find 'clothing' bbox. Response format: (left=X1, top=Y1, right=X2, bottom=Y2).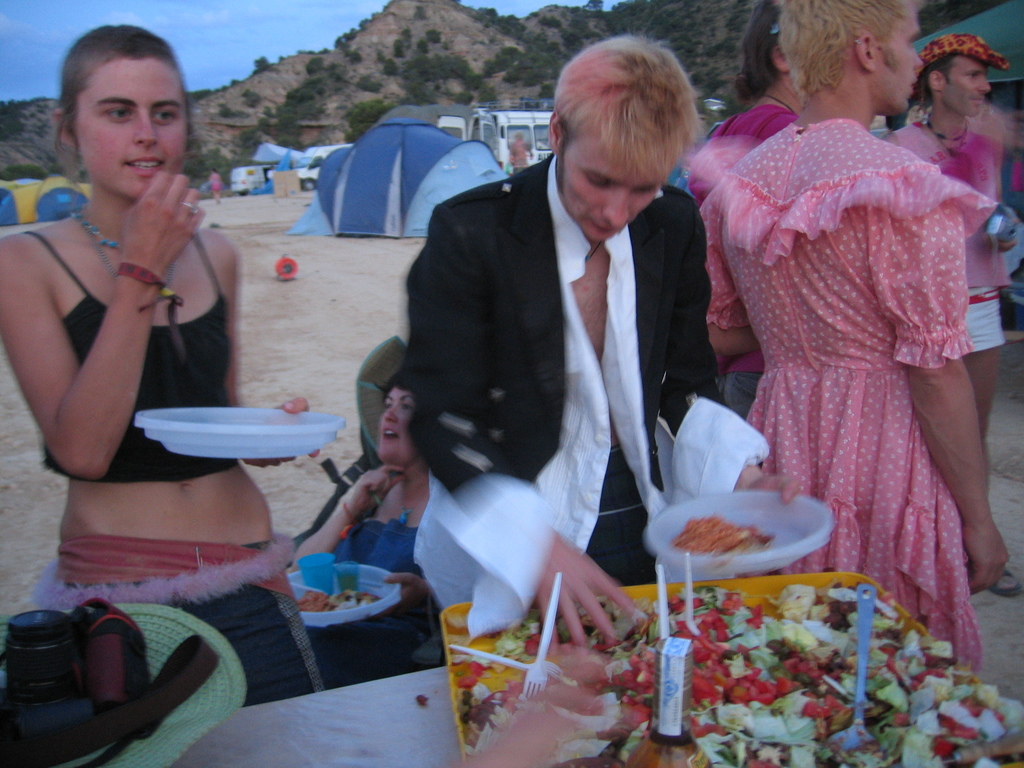
(left=29, top=223, right=228, bottom=481).
